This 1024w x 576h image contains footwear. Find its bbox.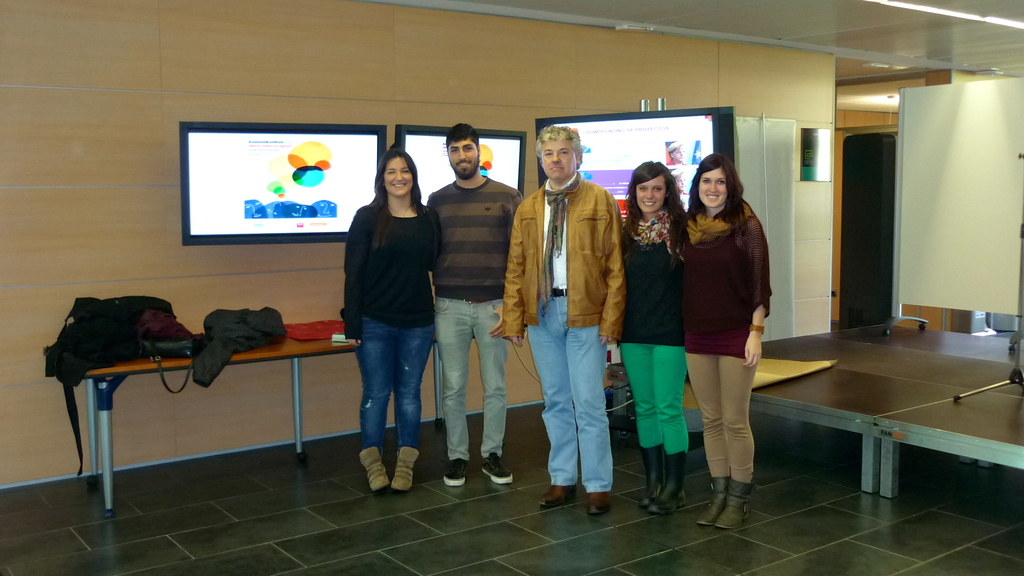
{"x1": 586, "y1": 490, "x2": 612, "y2": 517}.
